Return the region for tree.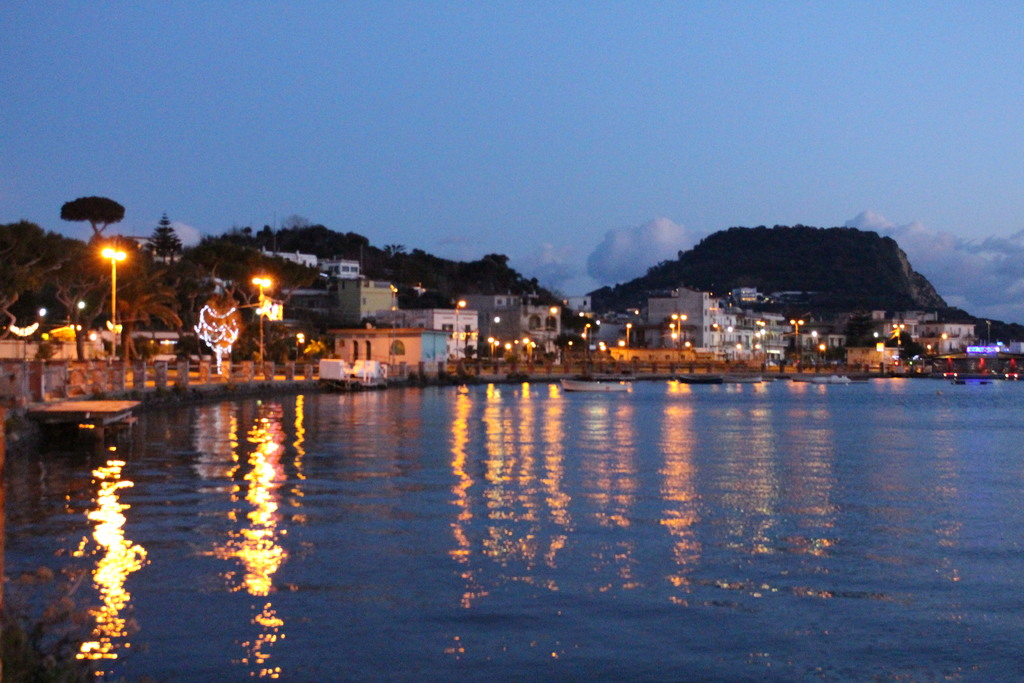
bbox=[0, 213, 75, 342].
